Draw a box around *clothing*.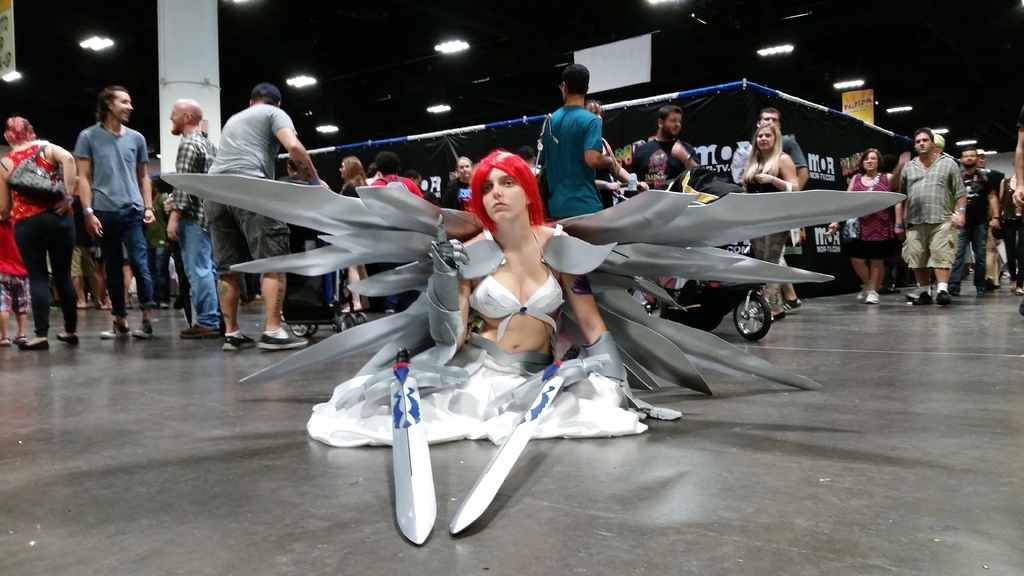
<box>781,131,811,174</box>.
